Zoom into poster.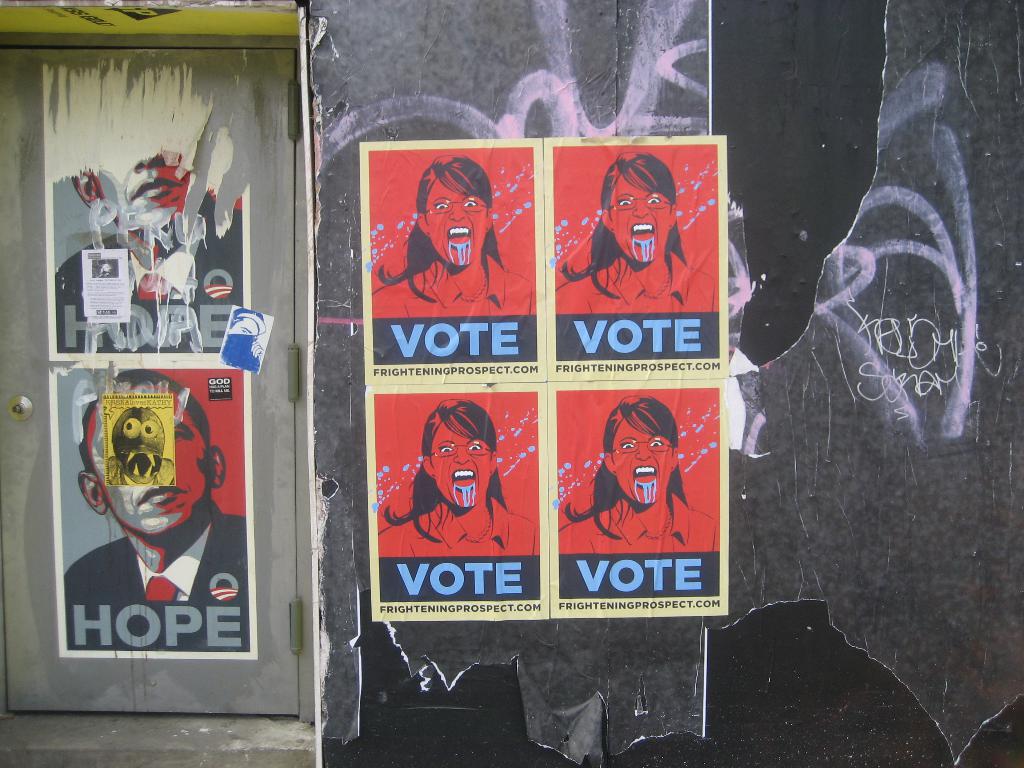
Zoom target: 47:359:259:657.
